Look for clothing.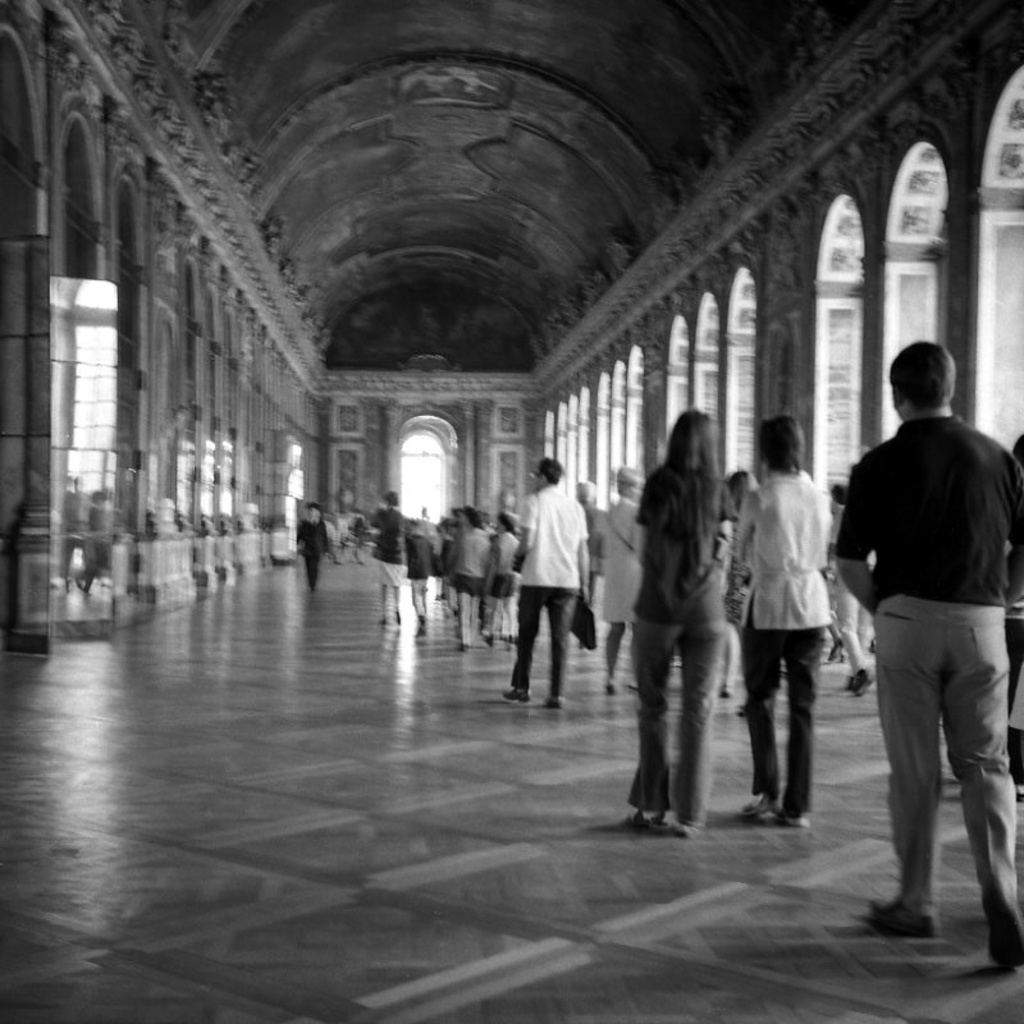
Found: select_region(298, 513, 326, 556).
